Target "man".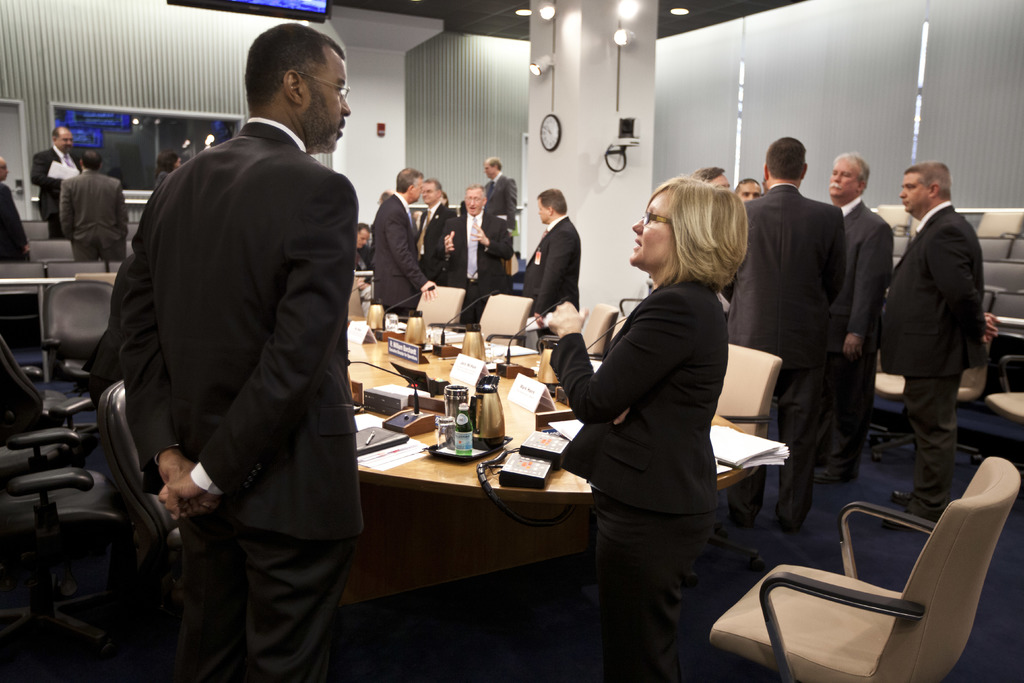
Target region: 877,159,993,514.
